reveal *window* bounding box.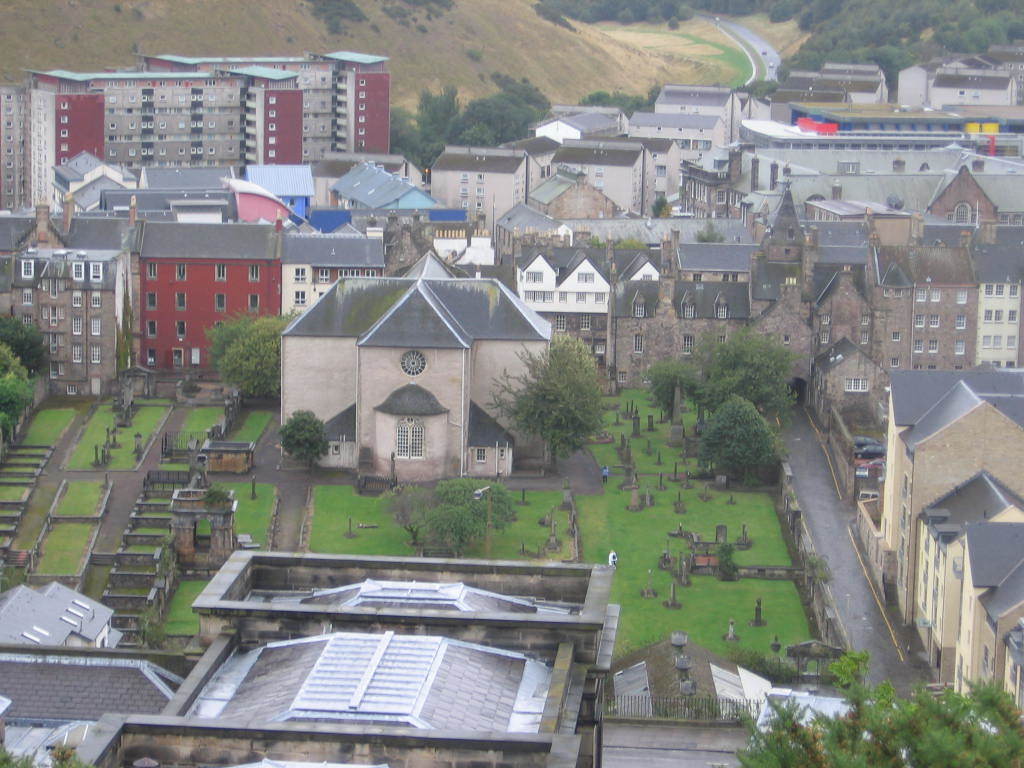
Revealed: <region>955, 316, 967, 330</region>.
